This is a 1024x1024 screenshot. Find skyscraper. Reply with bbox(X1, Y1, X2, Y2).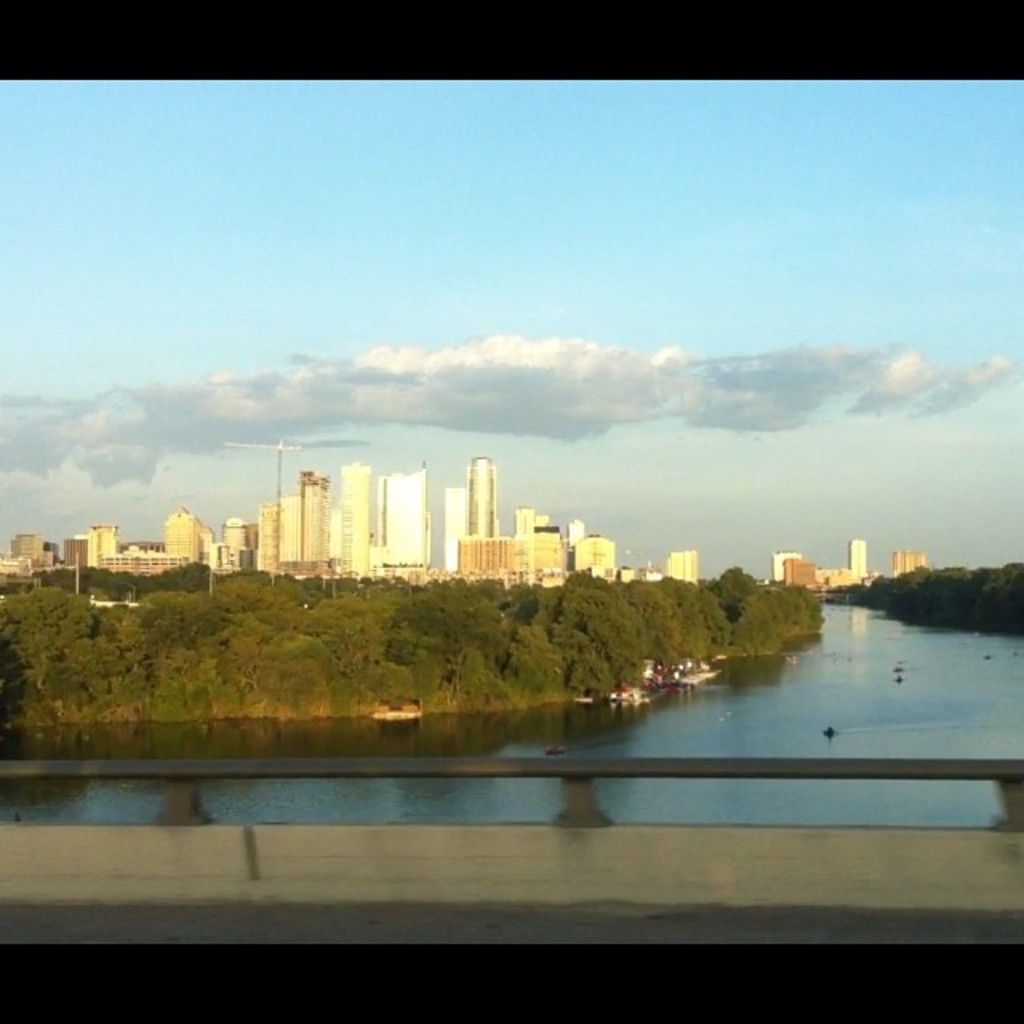
bbox(462, 456, 493, 541).
